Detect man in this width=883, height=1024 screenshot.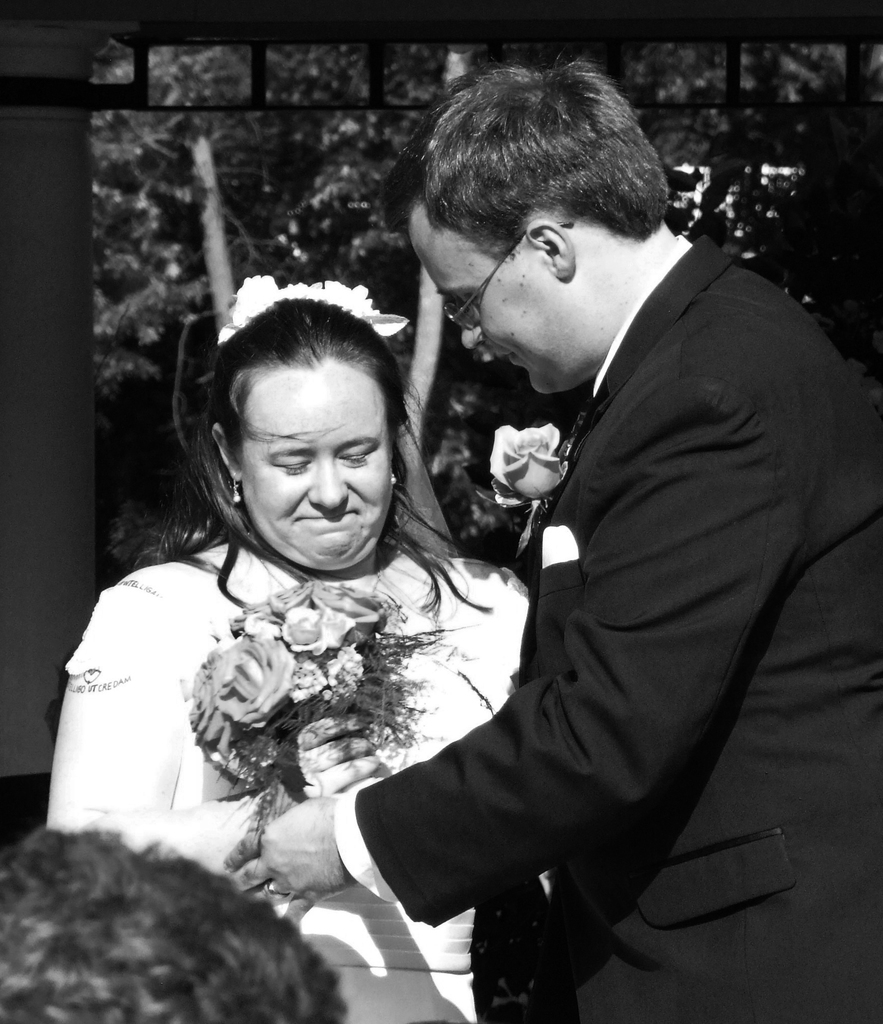
Detection: 344,24,848,1023.
